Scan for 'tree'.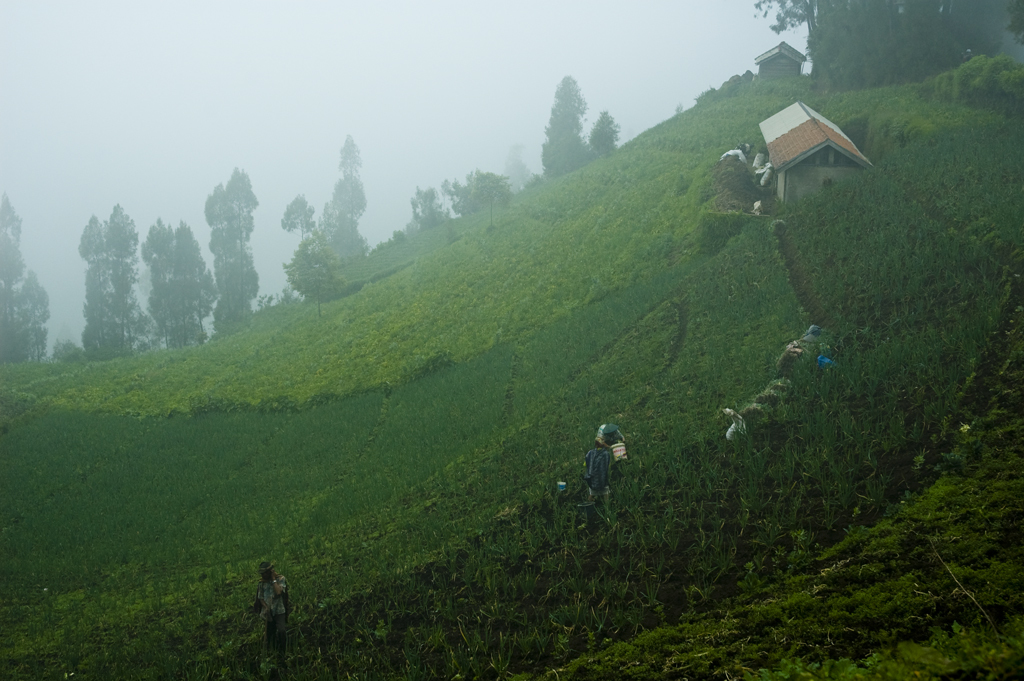
Scan result: select_region(202, 160, 261, 328).
